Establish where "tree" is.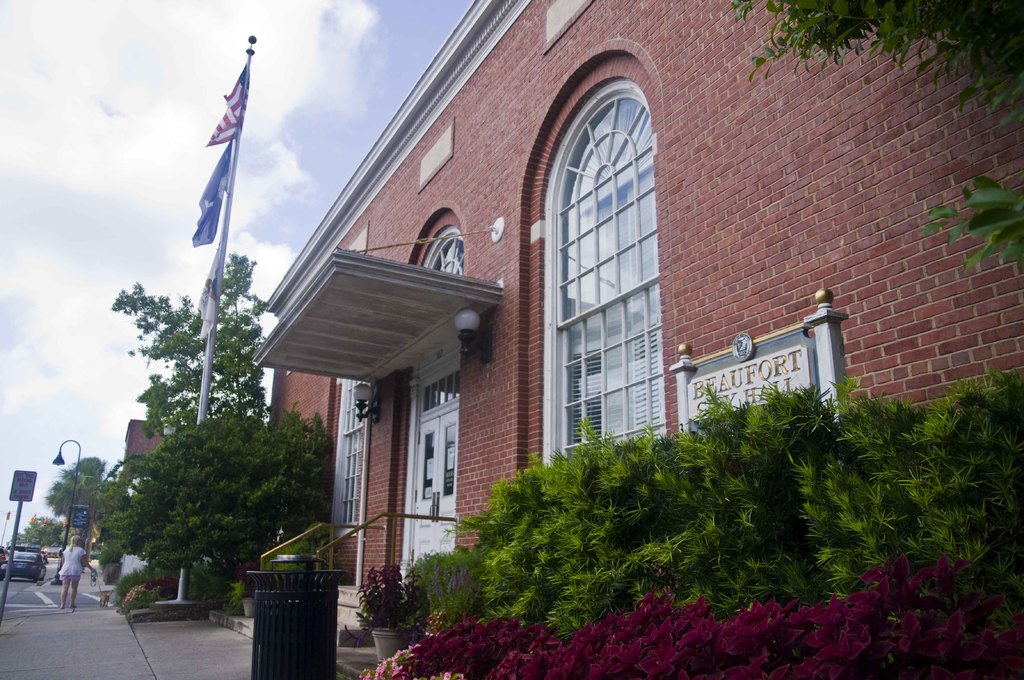
Established at 77 370 348 615.
